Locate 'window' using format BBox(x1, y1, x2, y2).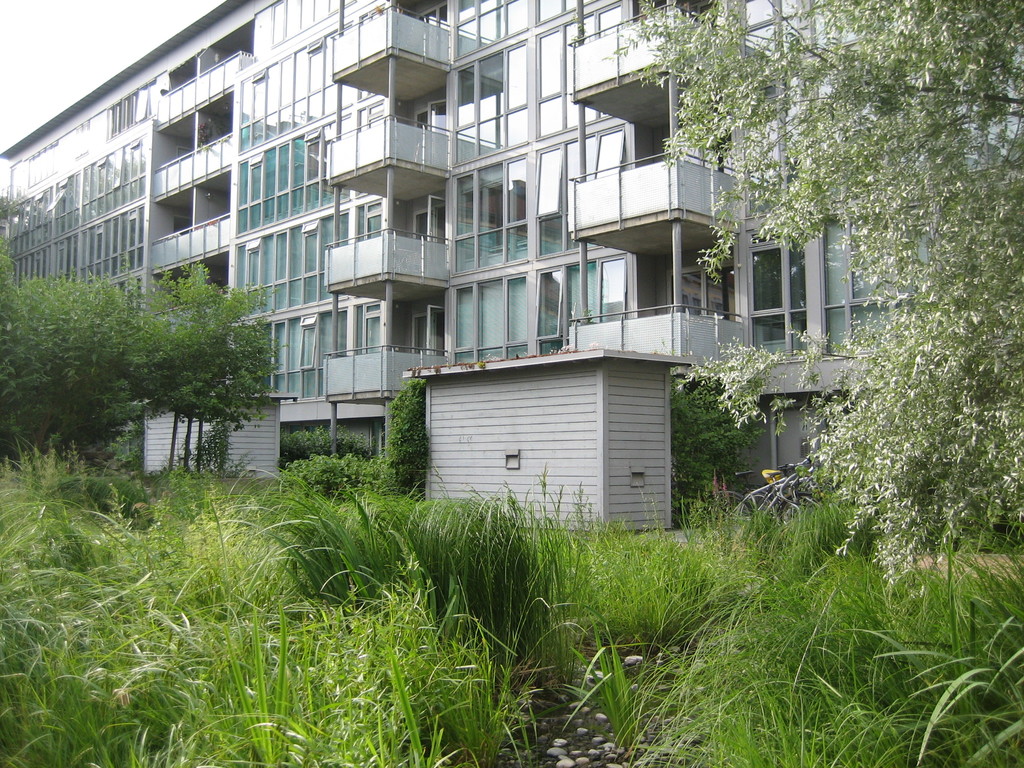
BBox(307, 44, 323, 54).
